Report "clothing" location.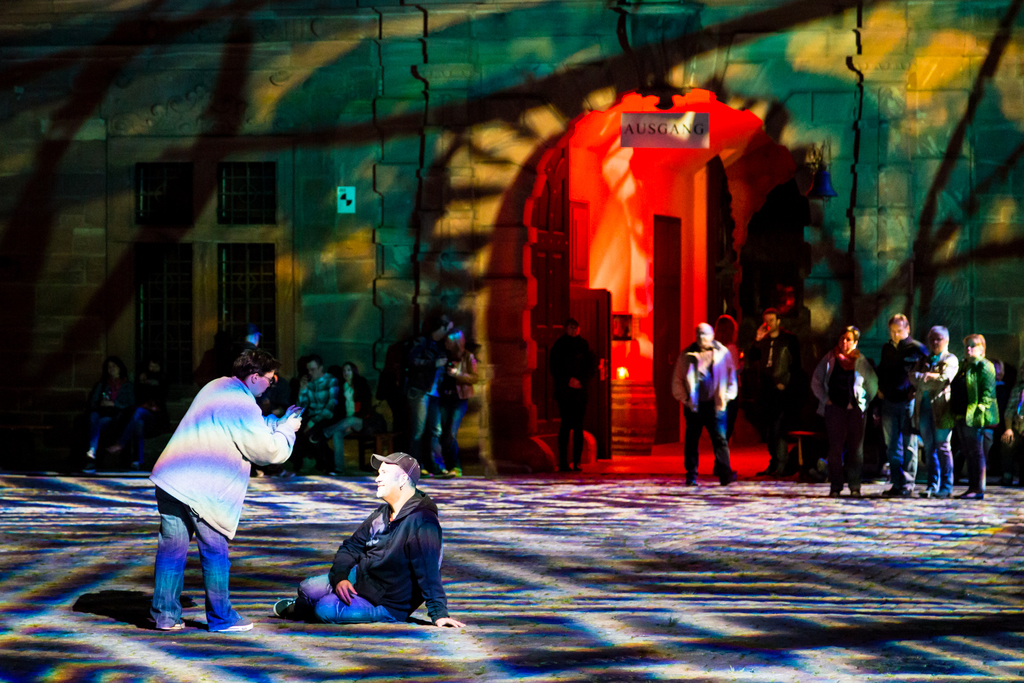
Report: left=545, top=336, right=600, bottom=456.
